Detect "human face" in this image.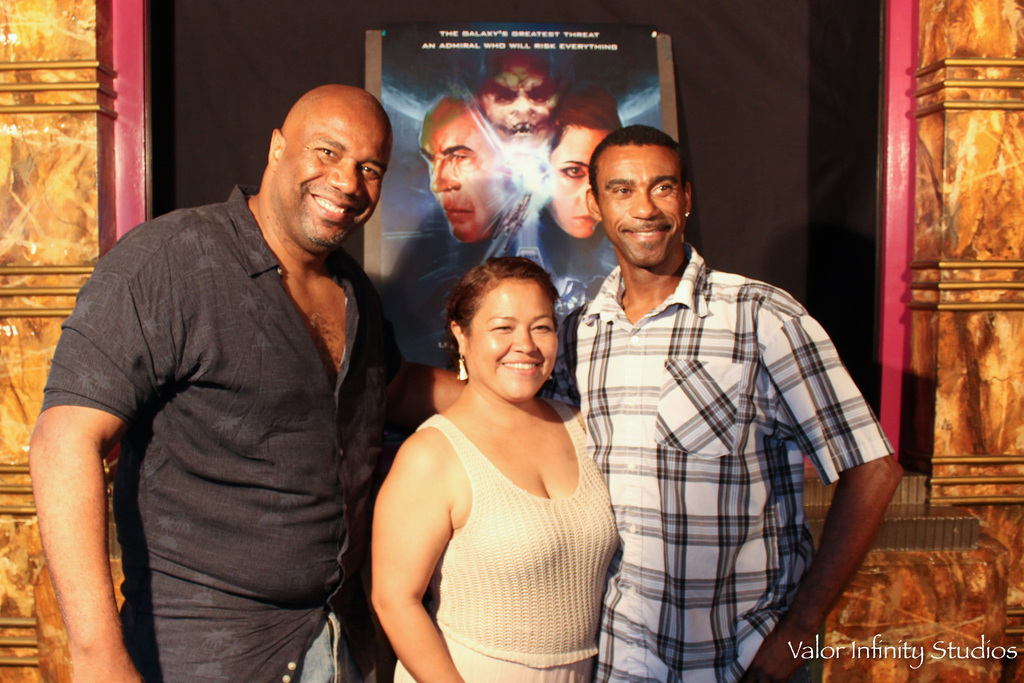
Detection: left=421, top=123, right=504, bottom=238.
